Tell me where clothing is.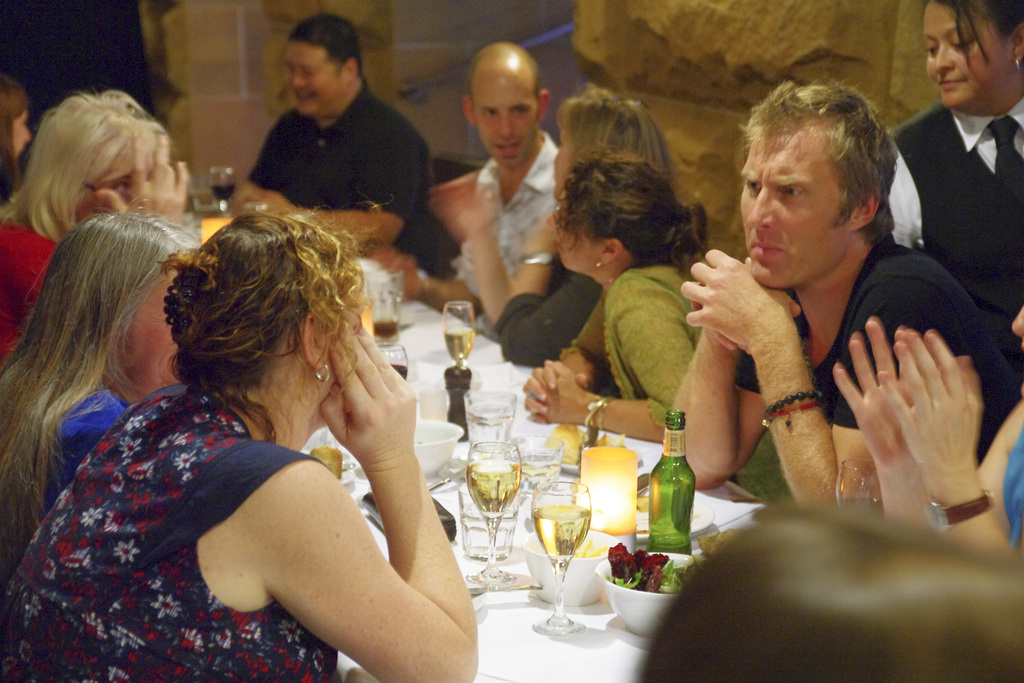
clothing is at 881, 100, 1023, 361.
